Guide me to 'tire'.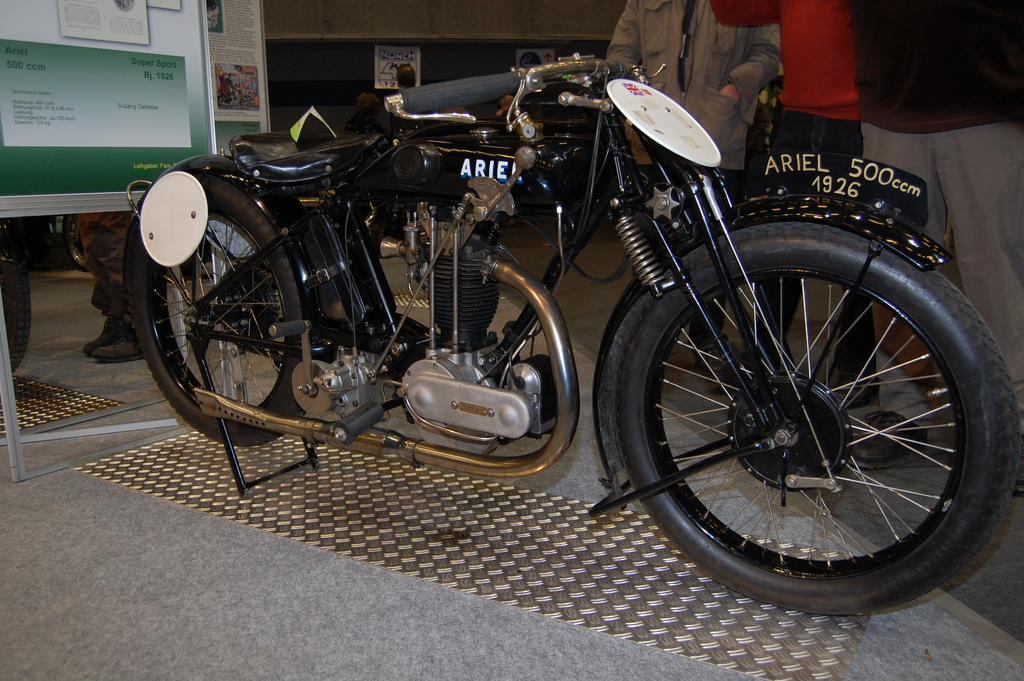
Guidance: 609/220/1023/612.
